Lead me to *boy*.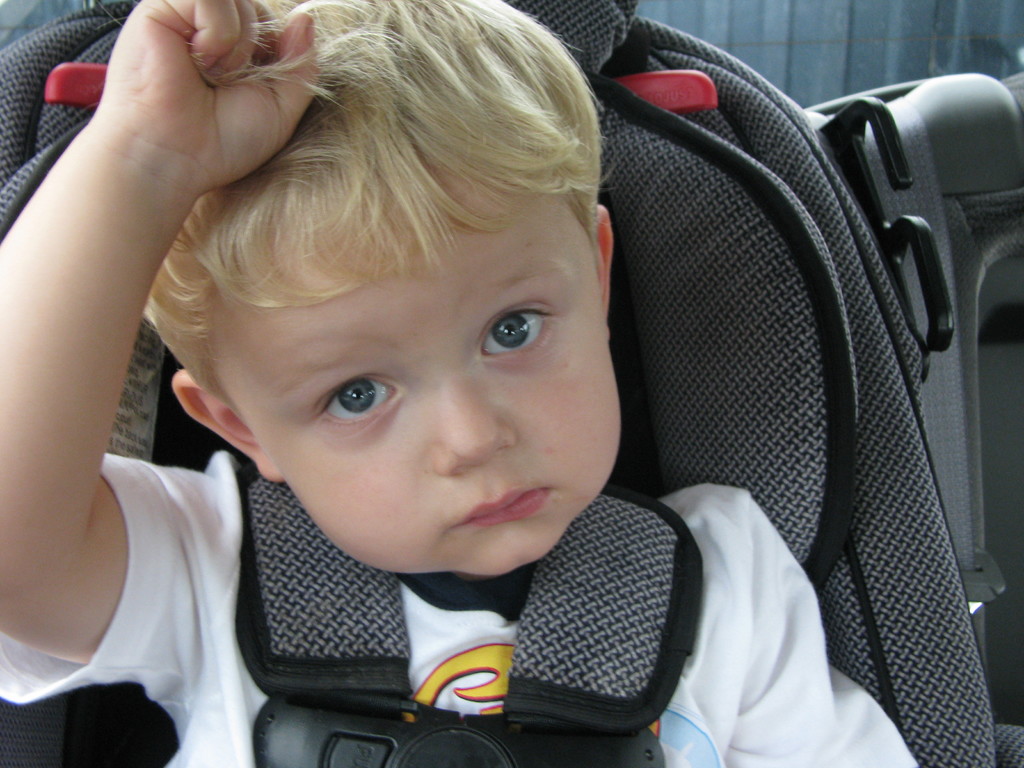
Lead to [9, 0, 922, 765].
